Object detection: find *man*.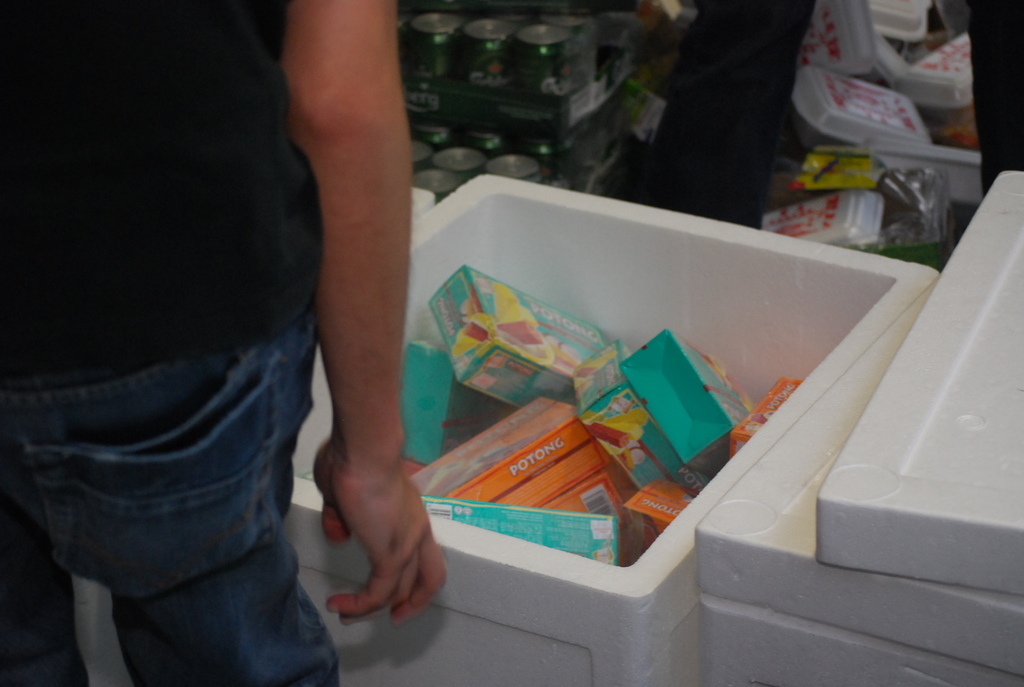
region(0, 0, 454, 686).
